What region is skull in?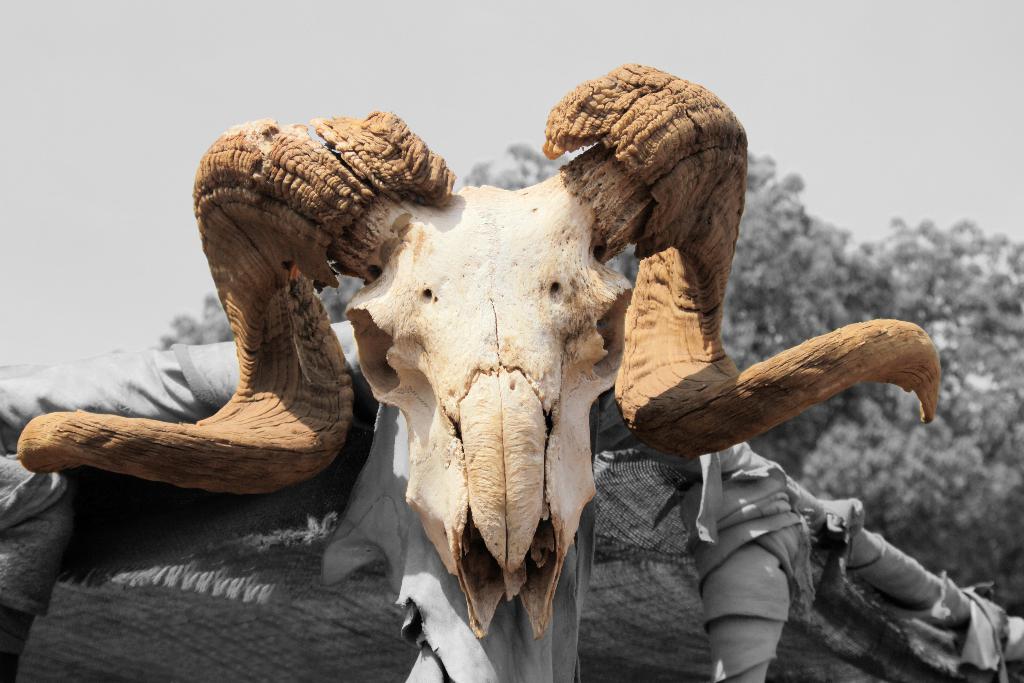
Rect(14, 63, 947, 641).
